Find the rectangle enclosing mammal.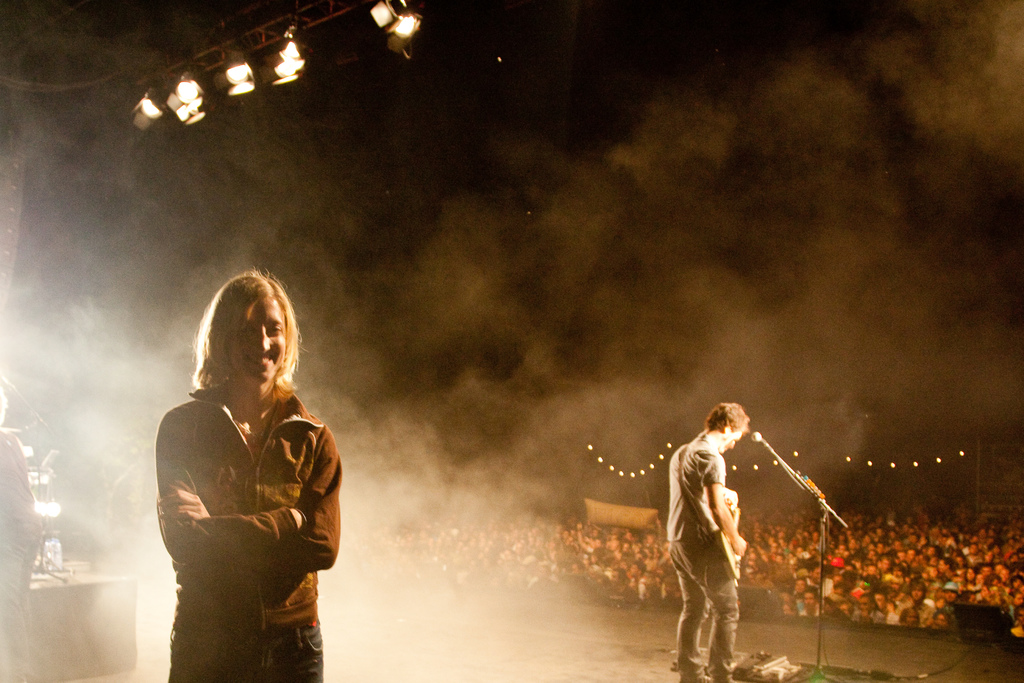
l=156, t=268, r=345, b=682.
